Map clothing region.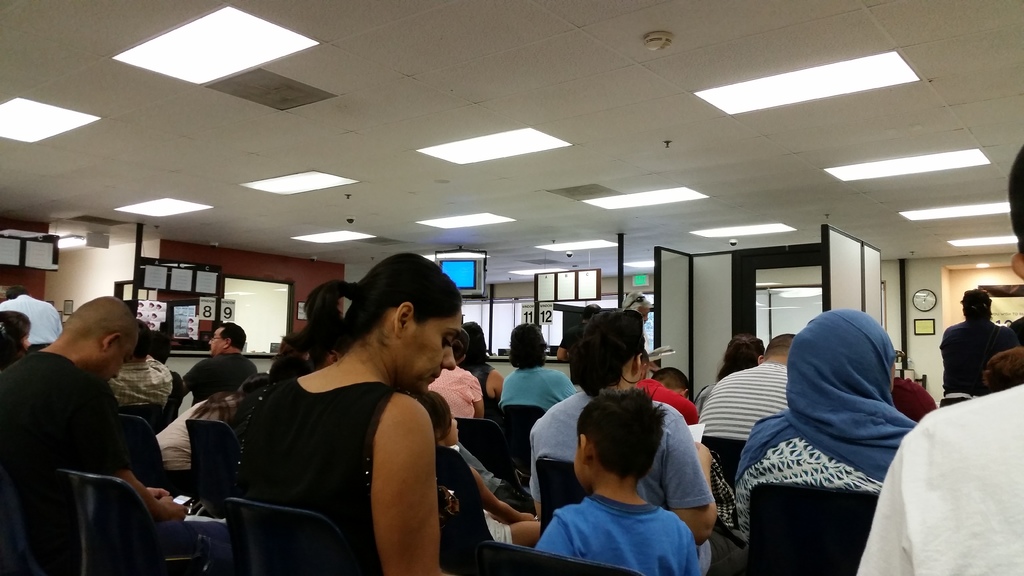
Mapped to (left=148, top=382, right=225, bottom=504).
